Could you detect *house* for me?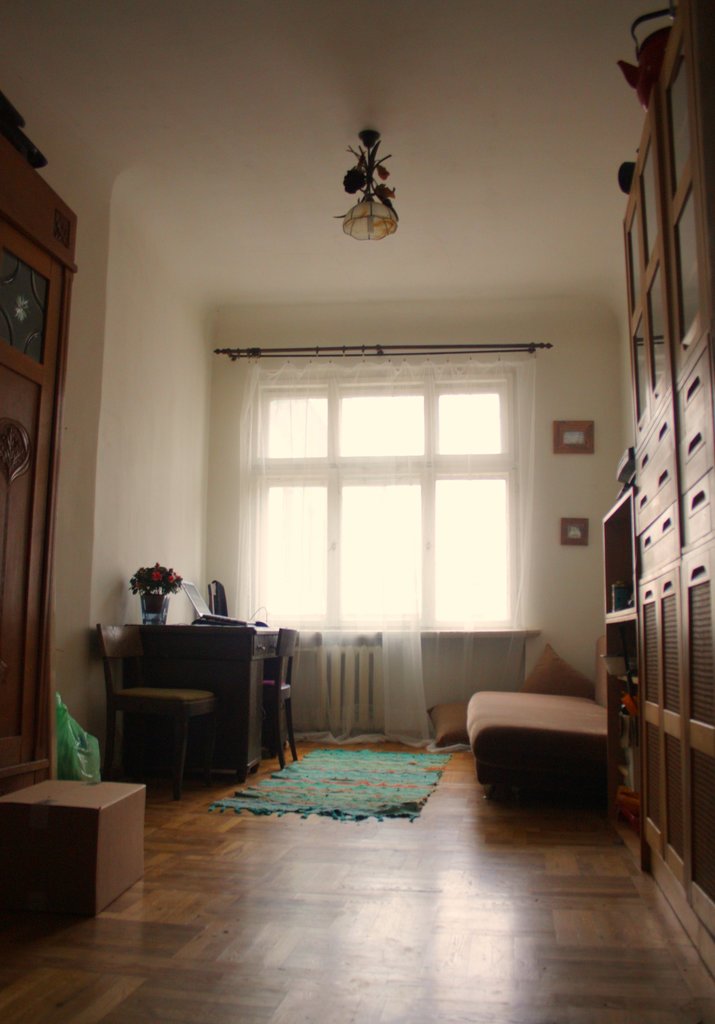
Detection result: 0/0/714/1023.
